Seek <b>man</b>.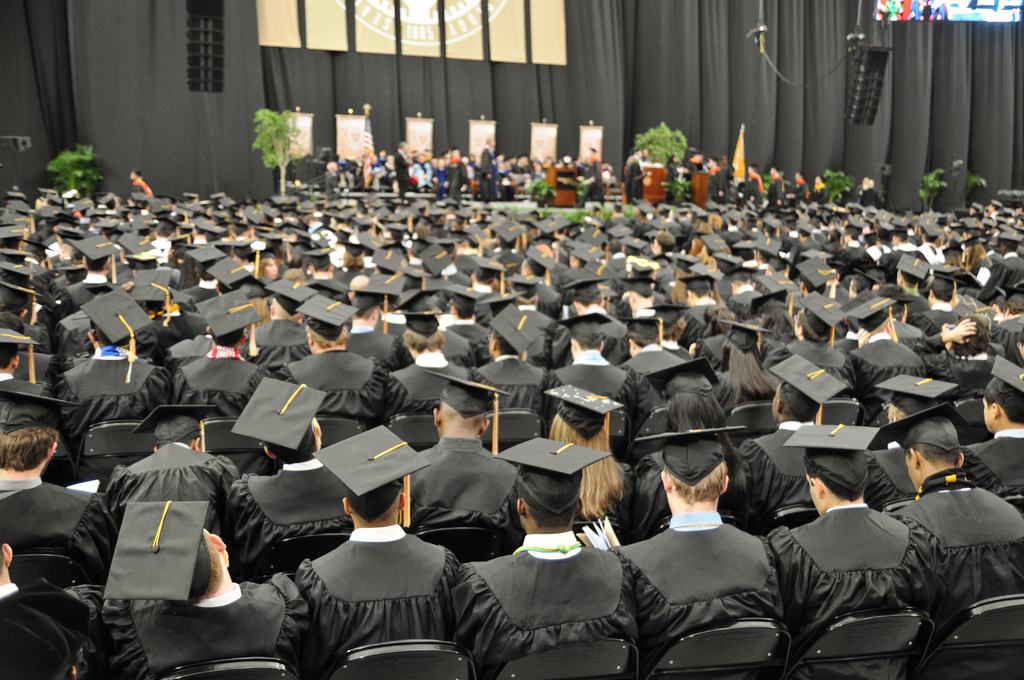
[left=480, top=133, right=495, bottom=199].
